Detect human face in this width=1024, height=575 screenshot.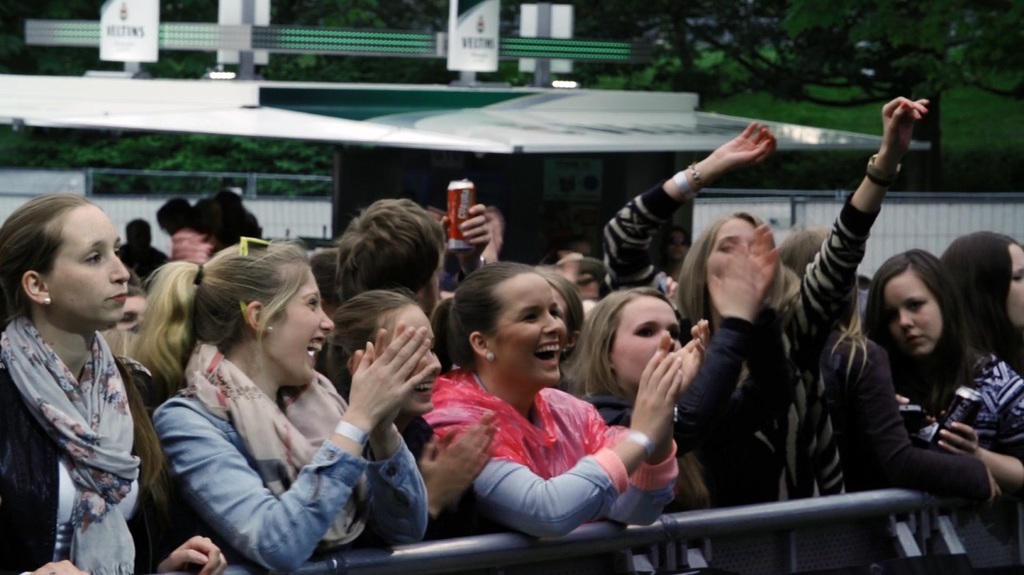
Detection: [49,203,130,327].
